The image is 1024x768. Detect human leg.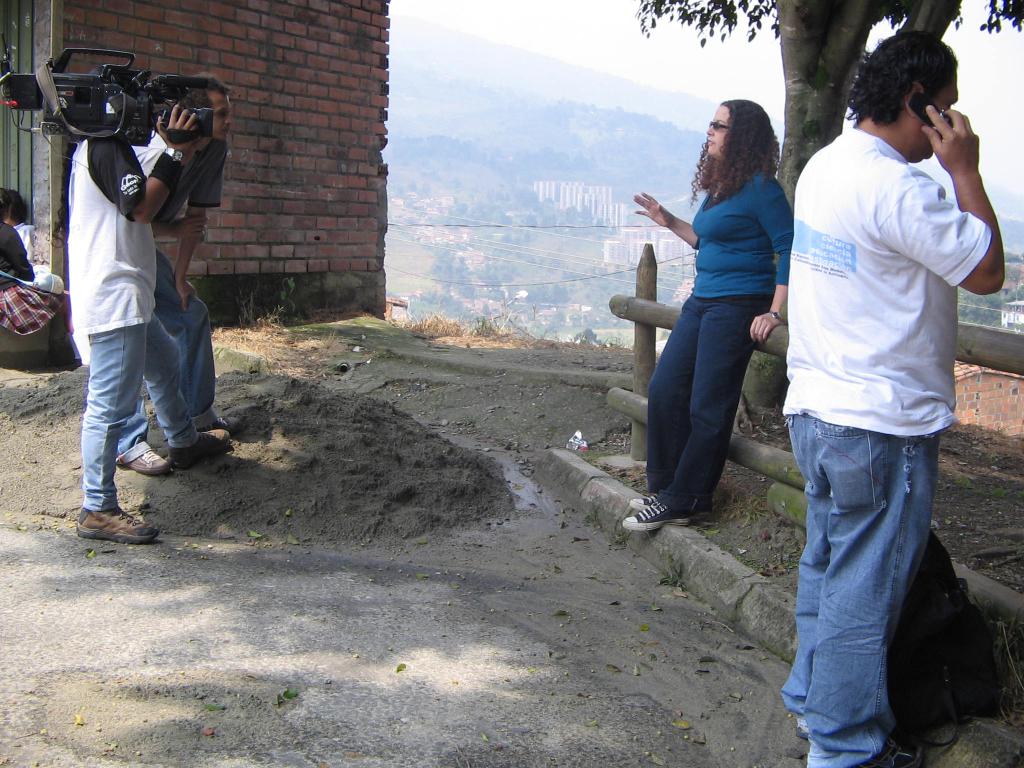
Detection: (left=80, top=318, right=152, bottom=547).
